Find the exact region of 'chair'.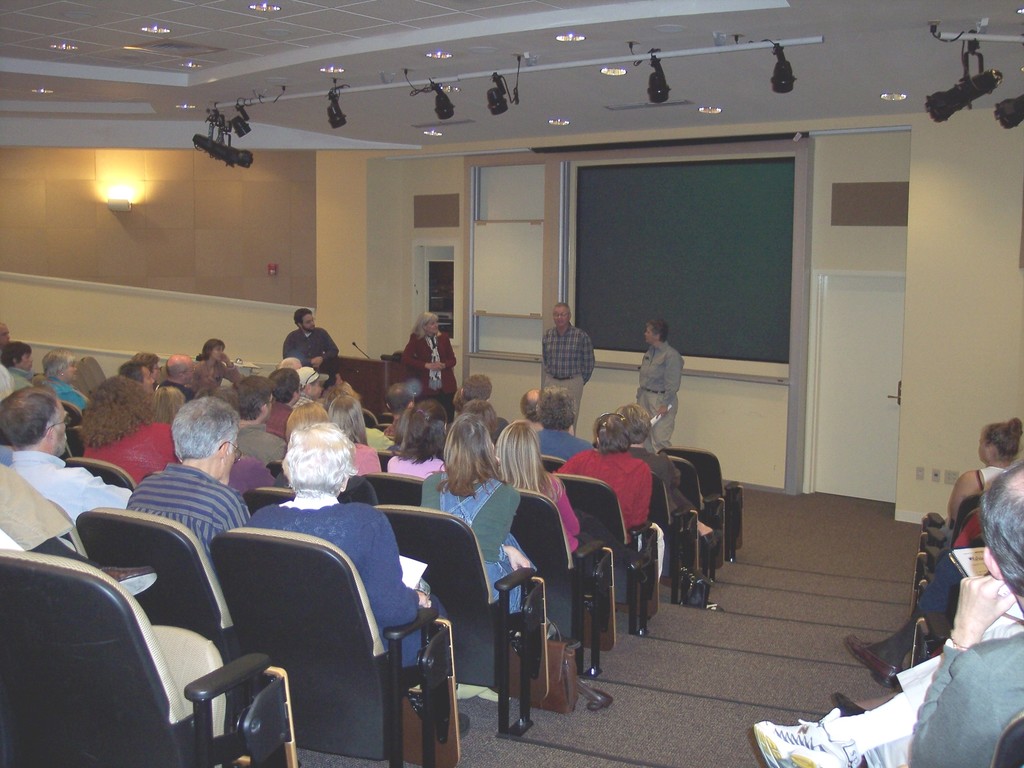
Exact region: Rect(990, 708, 1023, 767).
